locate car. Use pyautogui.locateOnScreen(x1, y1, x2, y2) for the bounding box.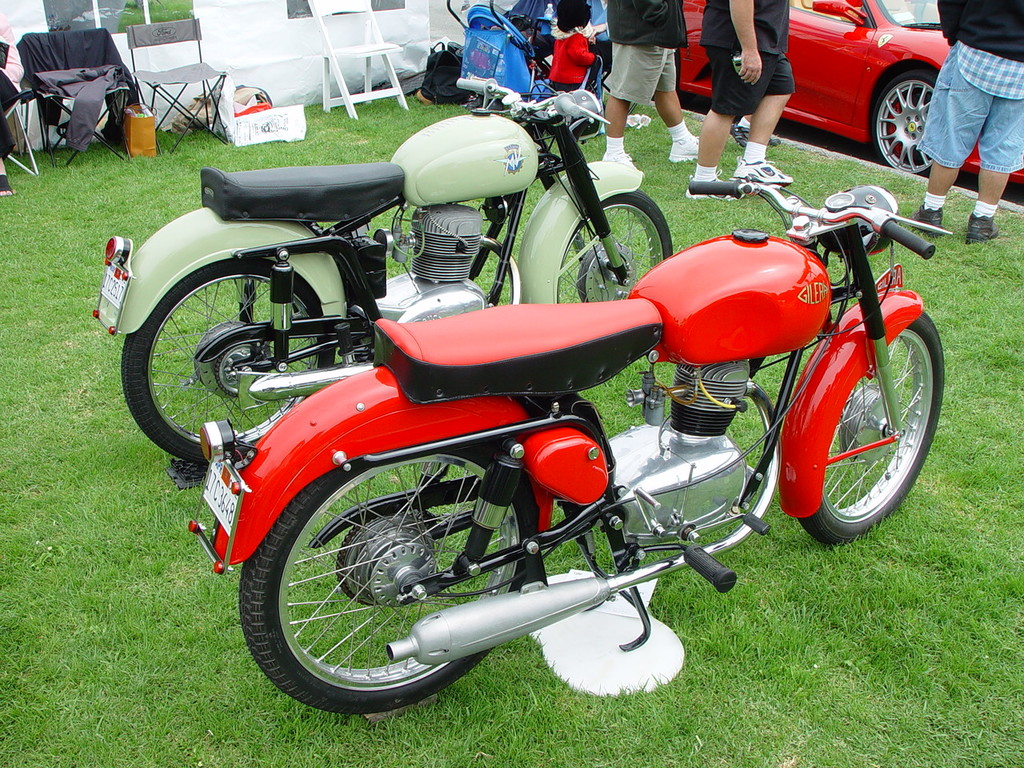
pyautogui.locateOnScreen(670, 0, 1023, 178).
